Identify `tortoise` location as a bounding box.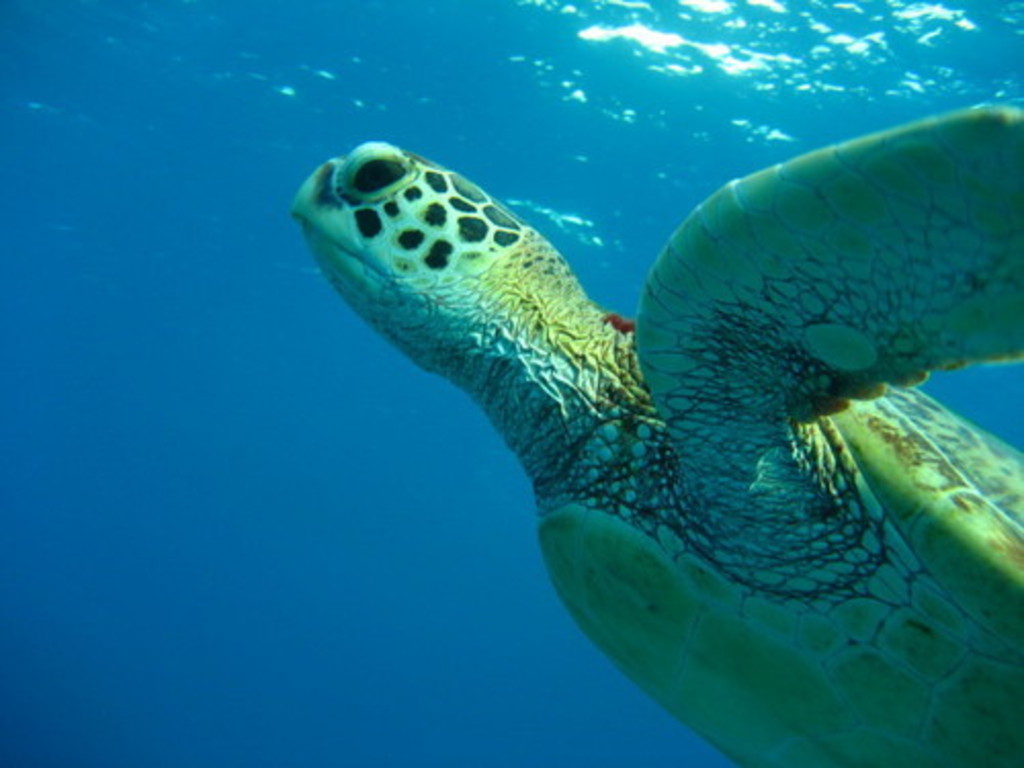
left=289, top=100, right=1022, bottom=766.
